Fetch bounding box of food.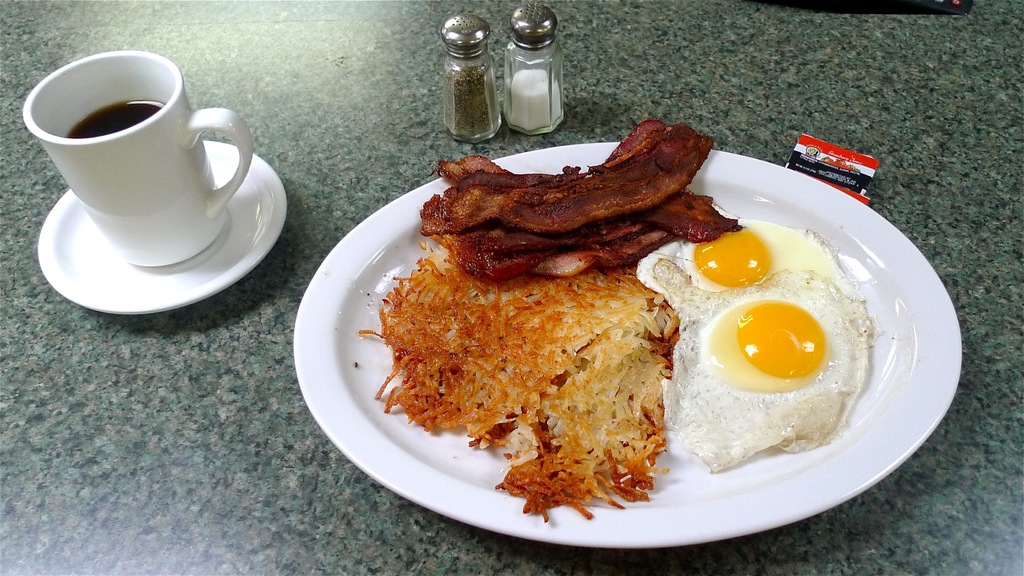
Bbox: {"left": 377, "top": 152, "right": 733, "bottom": 499}.
